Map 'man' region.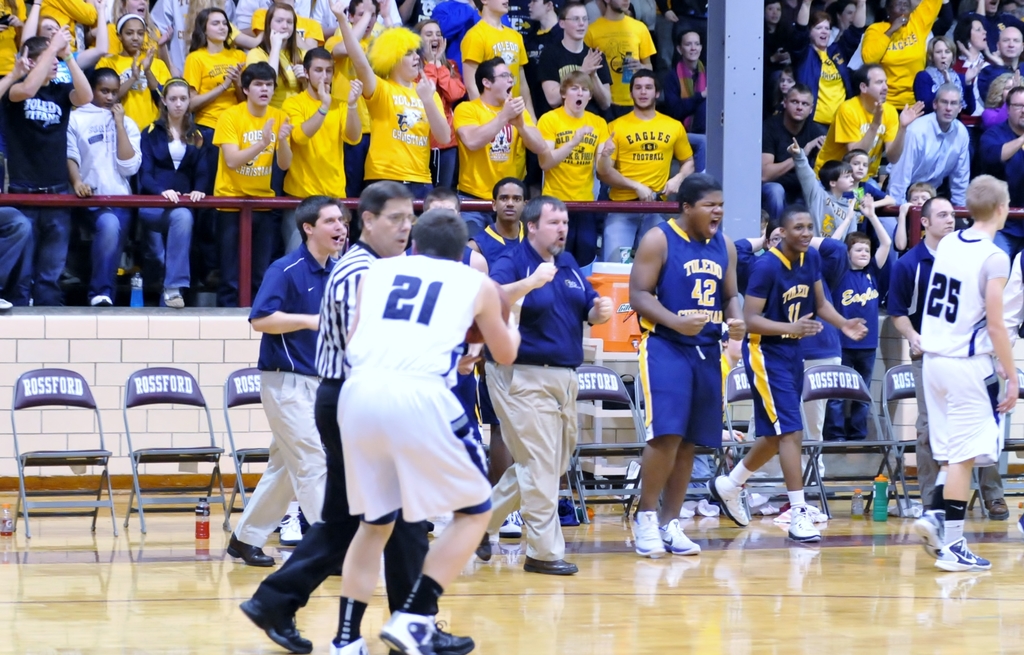
Mapped to box(620, 174, 738, 566).
